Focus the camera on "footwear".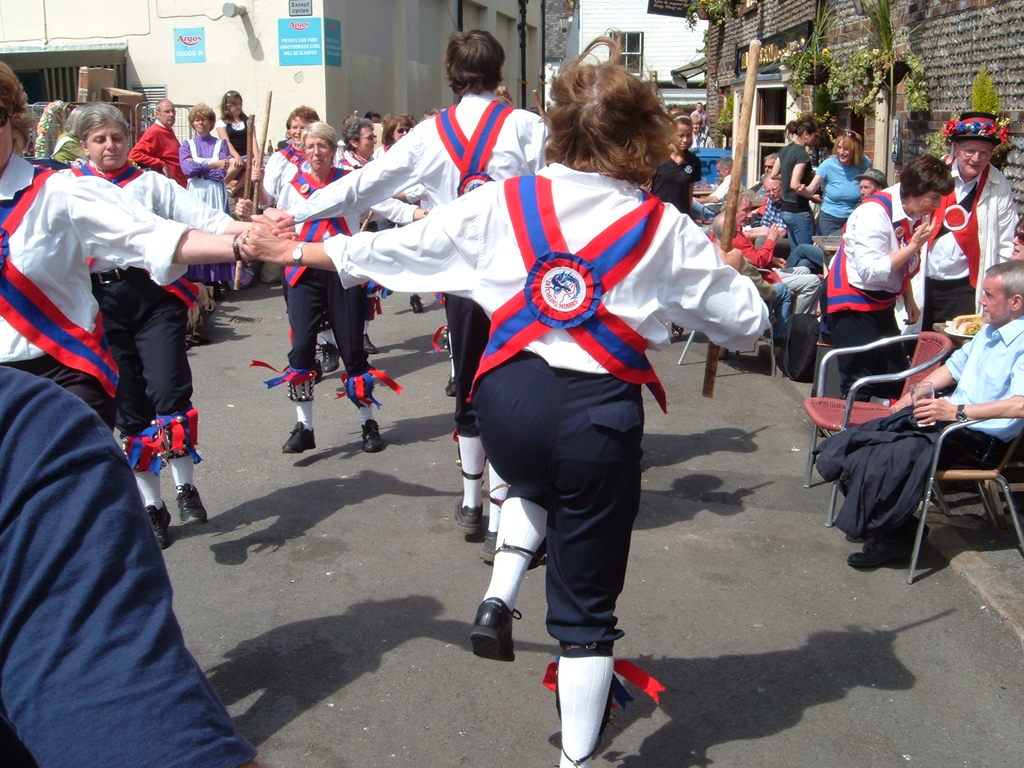
Focus region: l=408, t=296, r=423, b=312.
